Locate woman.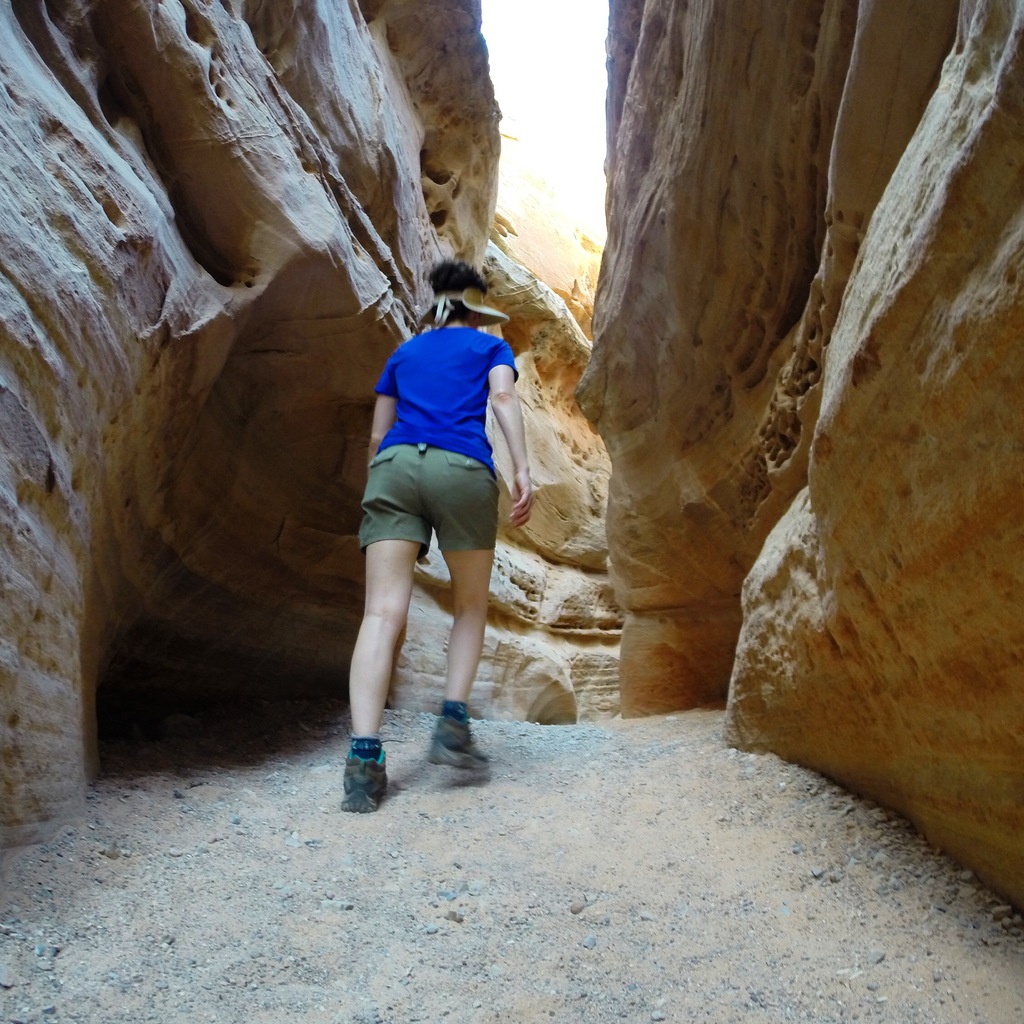
Bounding box: locate(342, 259, 531, 814).
